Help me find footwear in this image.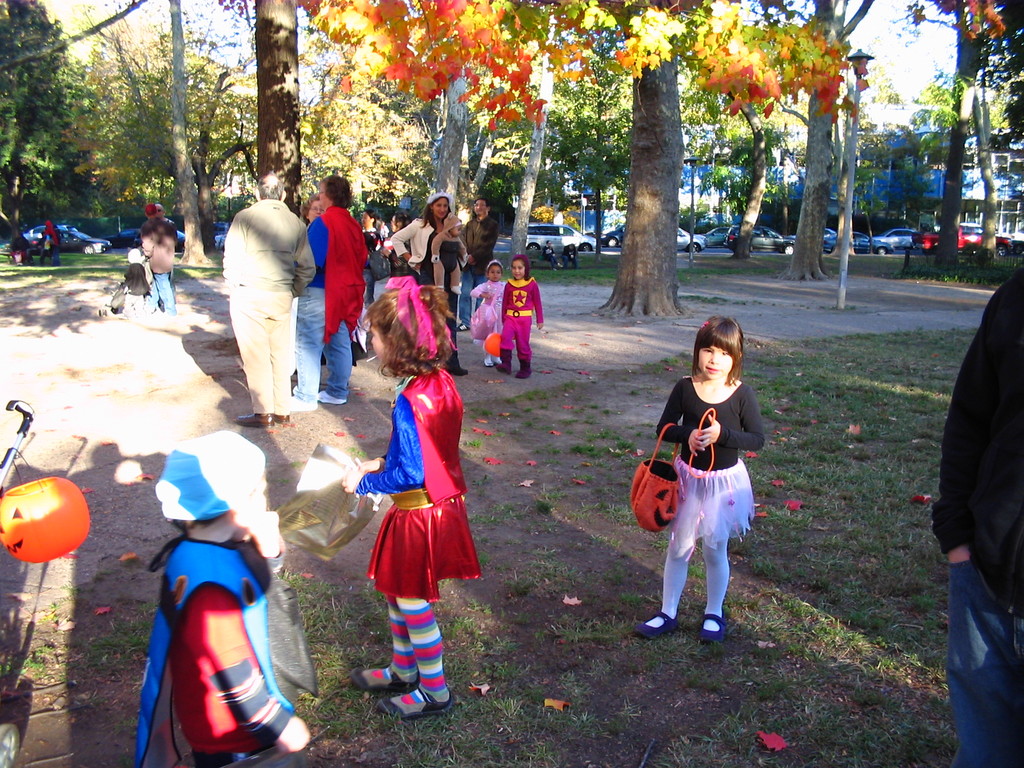
Found it: {"x1": 346, "y1": 668, "x2": 418, "y2": 694}.
